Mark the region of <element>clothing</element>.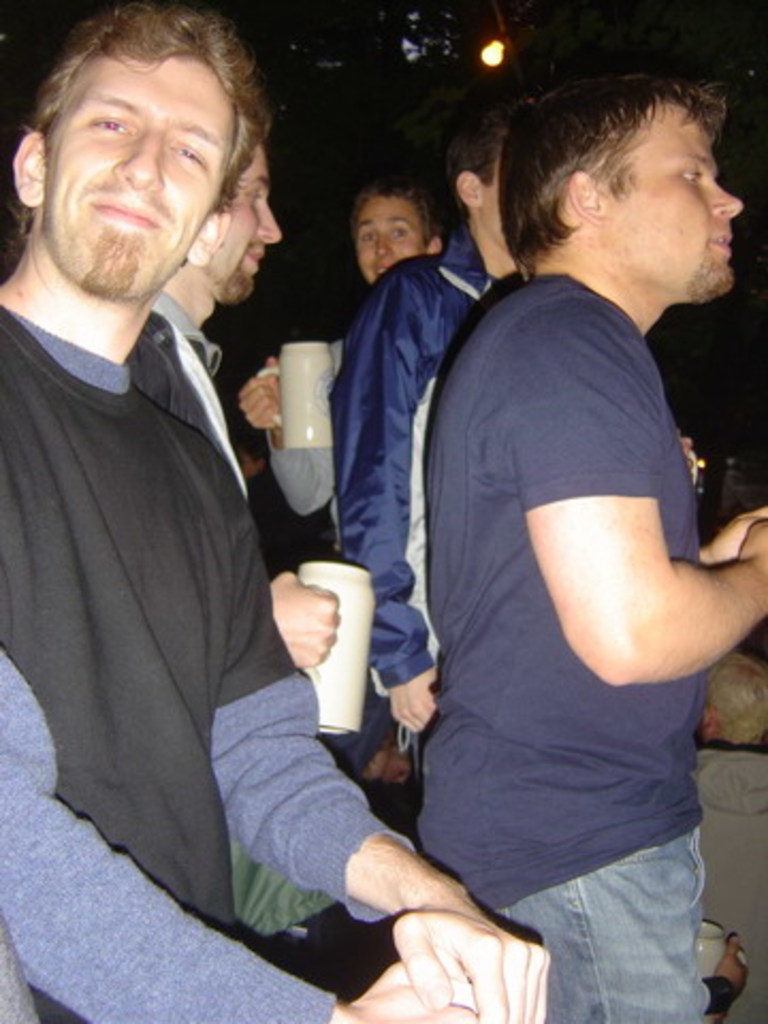
Region: box=[393, 267, 704, 1022].
